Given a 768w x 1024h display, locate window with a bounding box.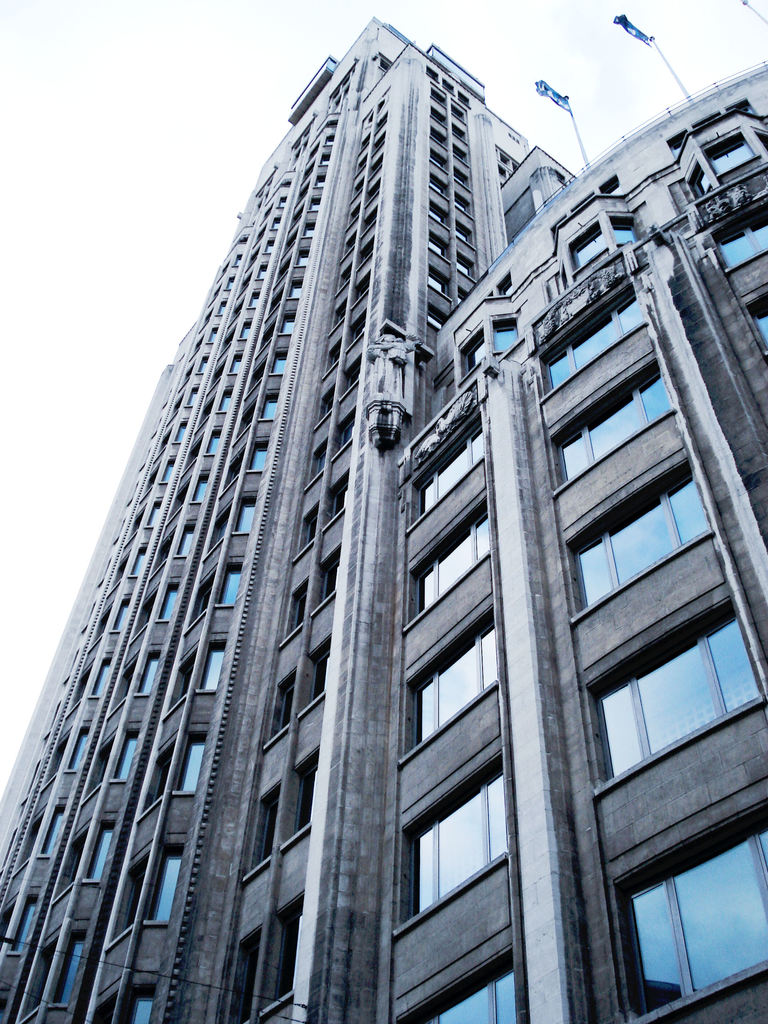
Located: 266,238,275,254.
